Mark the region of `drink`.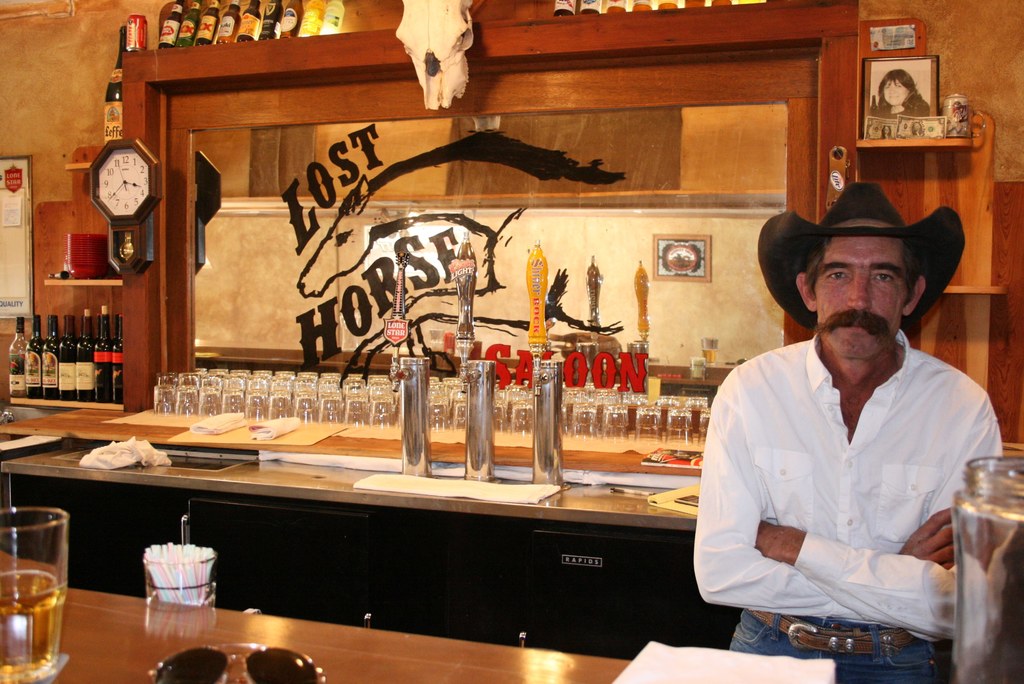
Region: <bbox>5, 308, 122, 402</bbox>.
